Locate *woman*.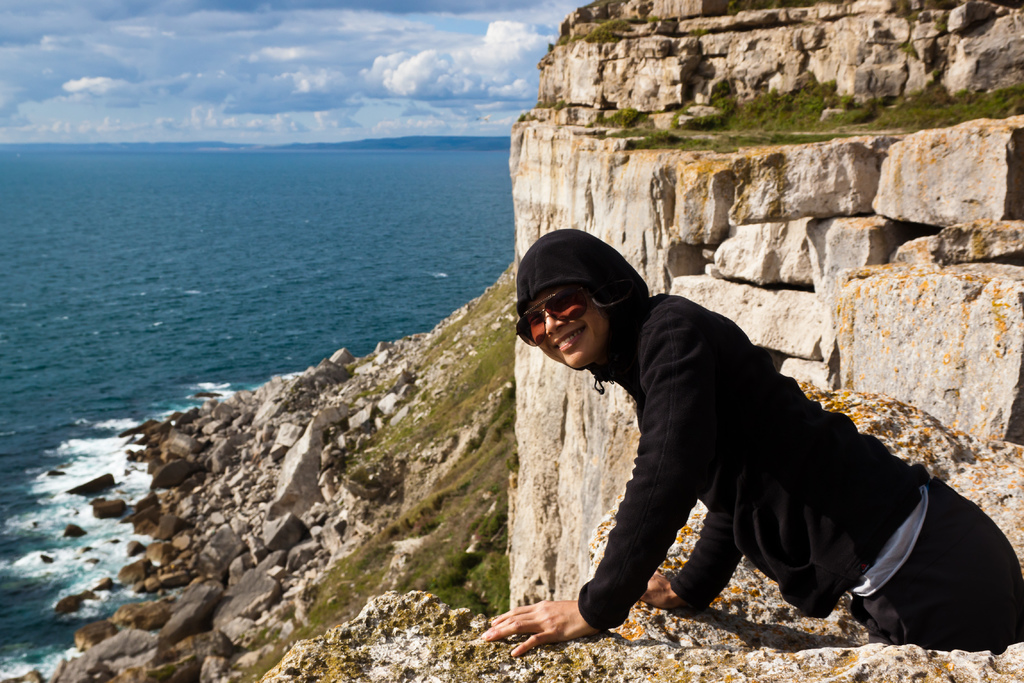
Bounding box: <box>488,209,961,682</box>.
